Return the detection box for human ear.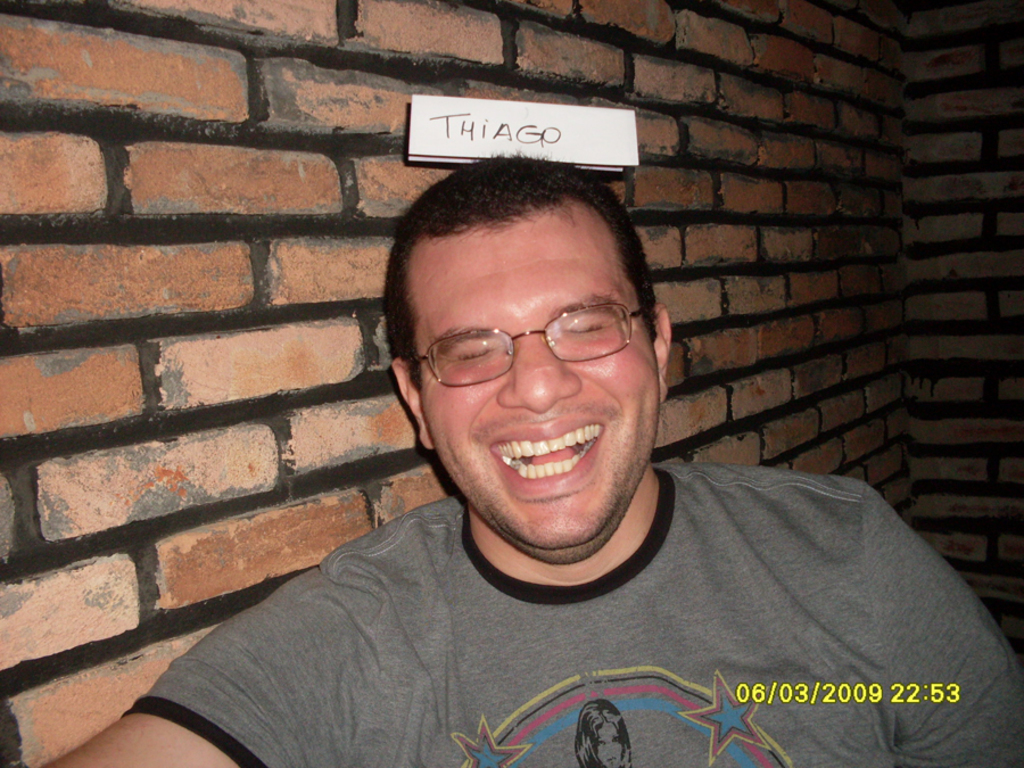
rect(389, 356, 433, 449).
